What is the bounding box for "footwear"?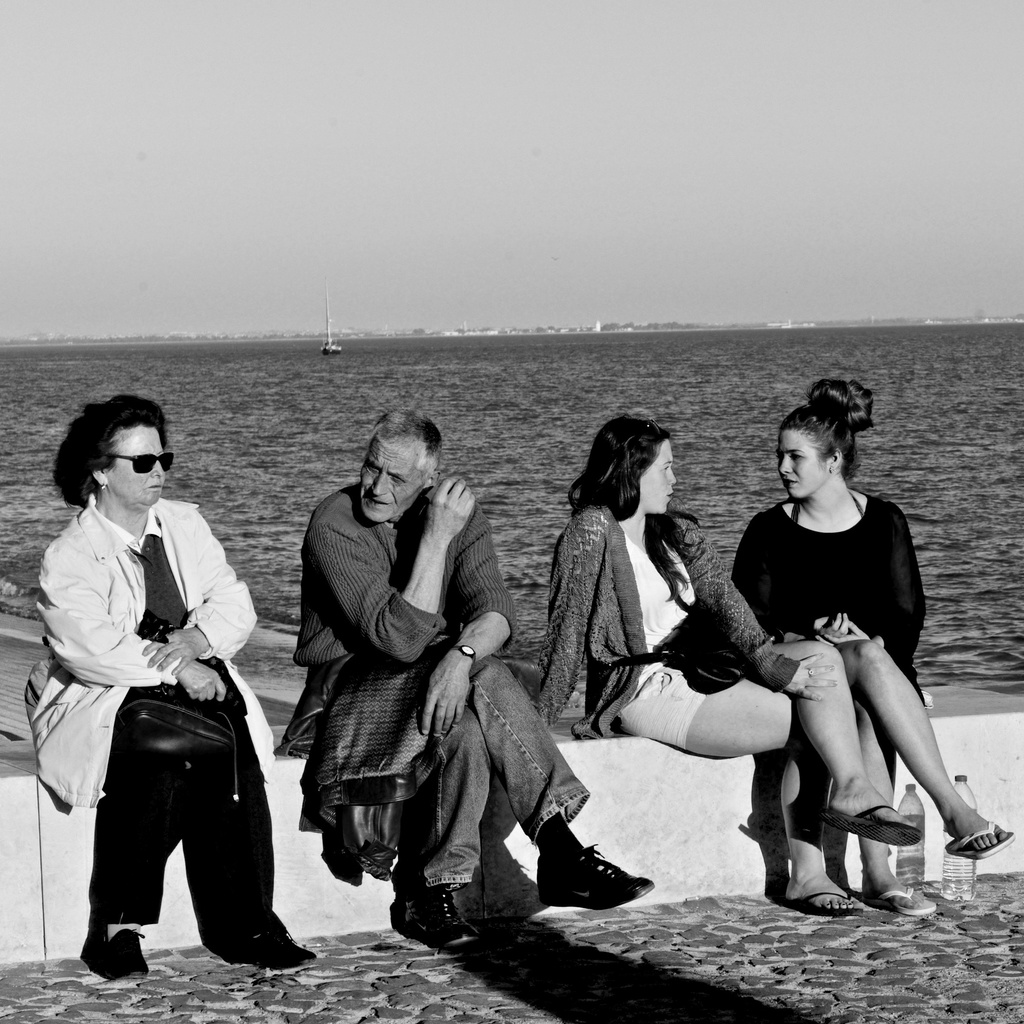
(866,868,932,921).
